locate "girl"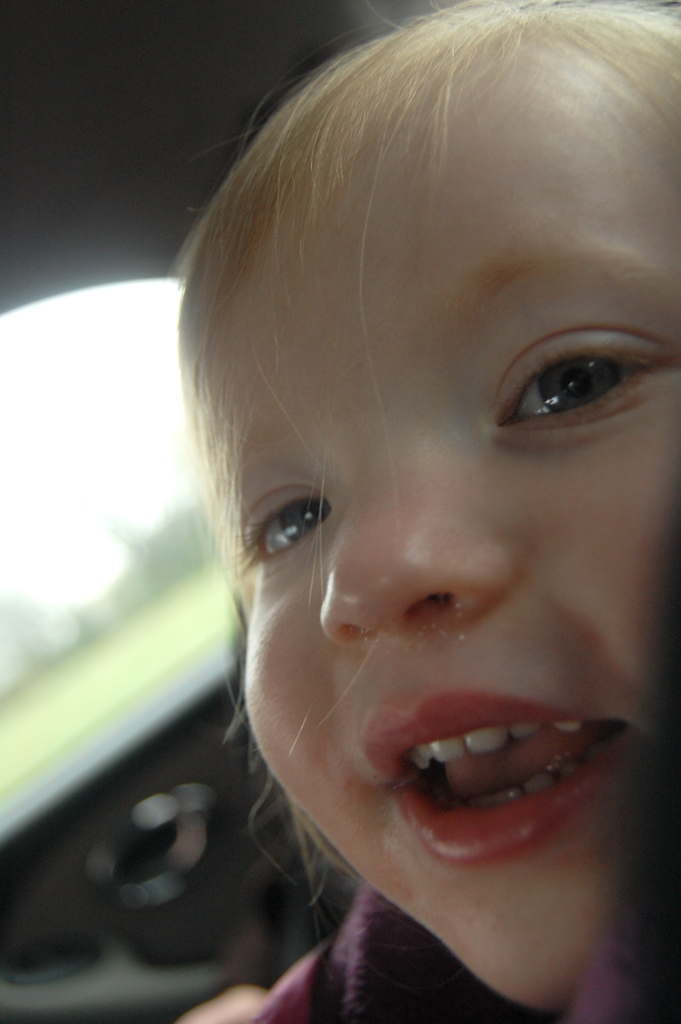
l=165, t=0, r=680, b=1023
